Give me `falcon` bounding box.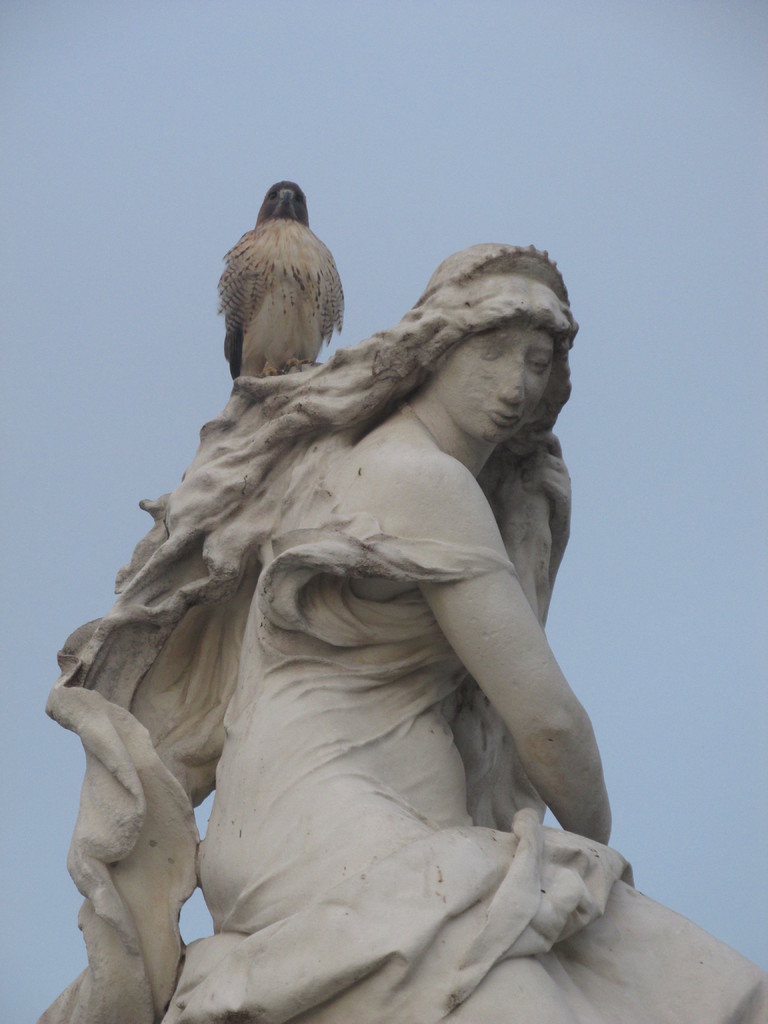
{"x1": 211, "y1": 183, "x2": 351, "y2": 396}.
